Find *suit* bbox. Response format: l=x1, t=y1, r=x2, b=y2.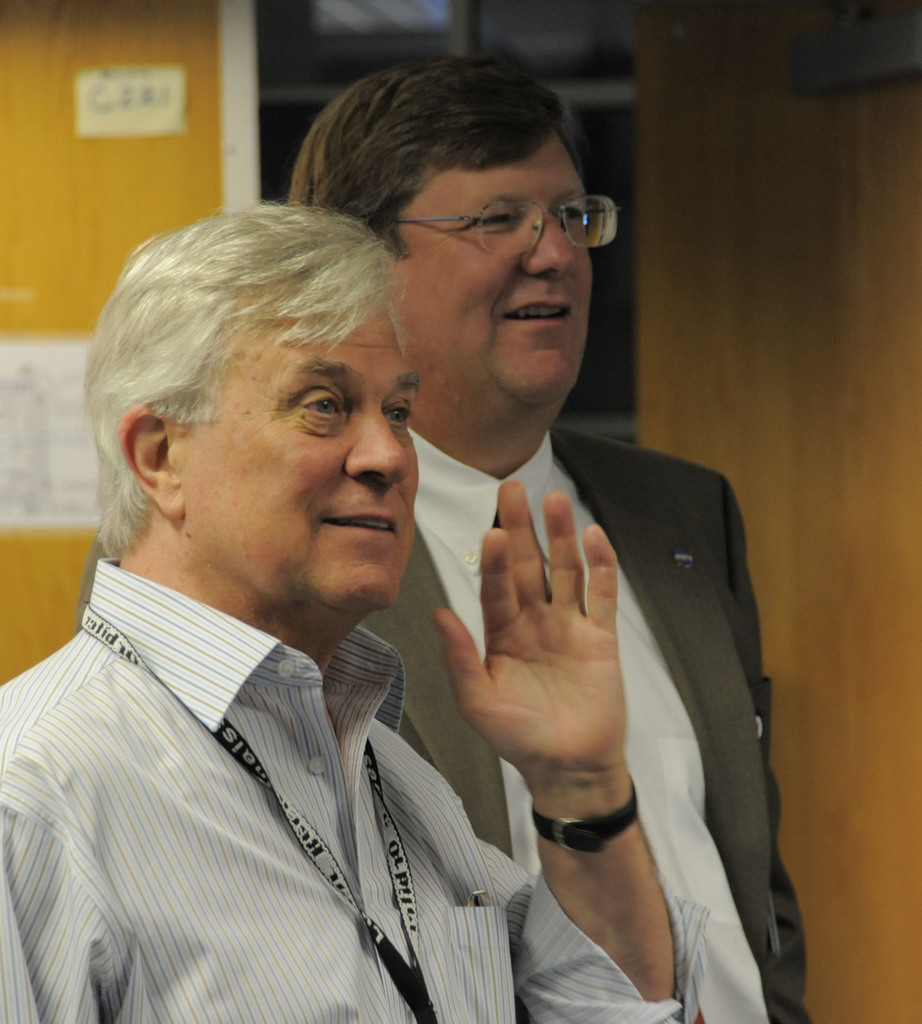
l=351, t=420, r=809, b=1022.
